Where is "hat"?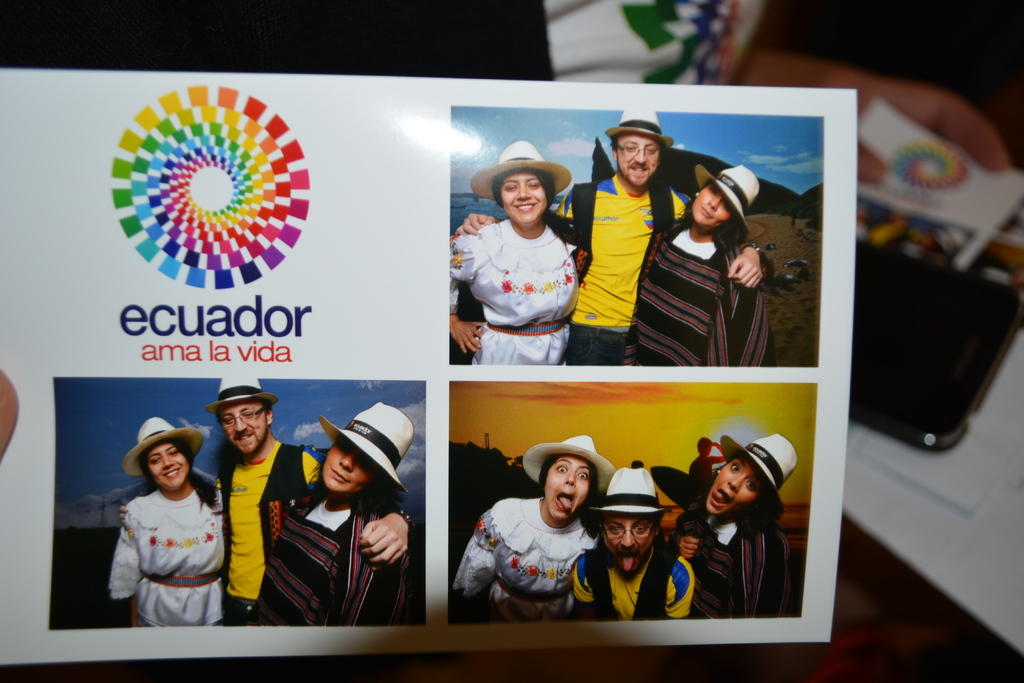
205:374:280:414.
